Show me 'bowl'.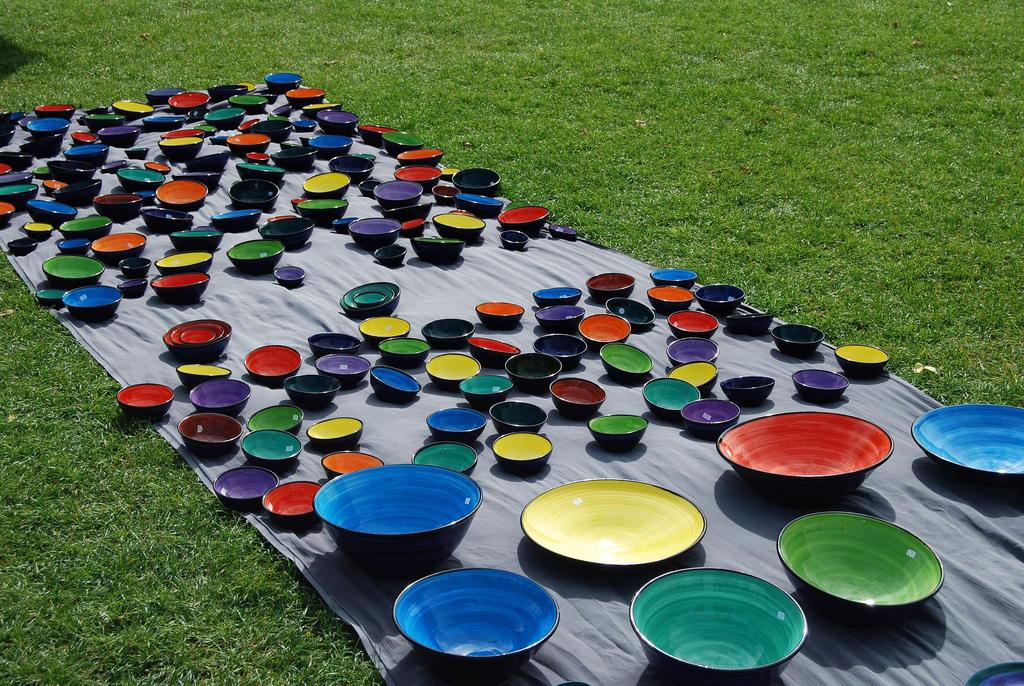
'bowl' is here: <region>120, 278, 145, 299</region>.
